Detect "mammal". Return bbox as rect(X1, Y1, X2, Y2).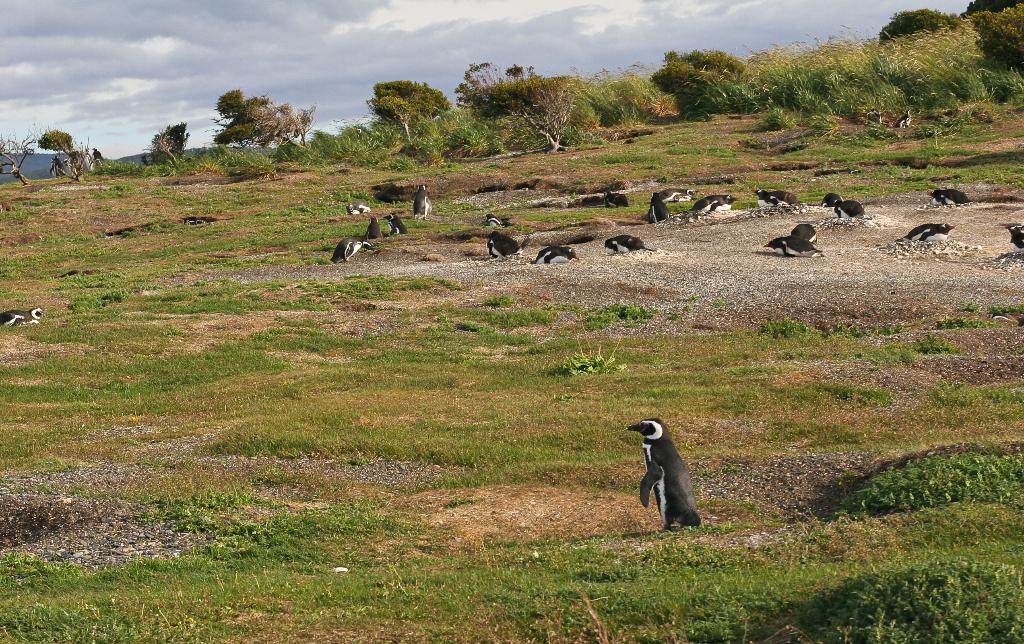
rect(1005, 224, 1023, 254).
